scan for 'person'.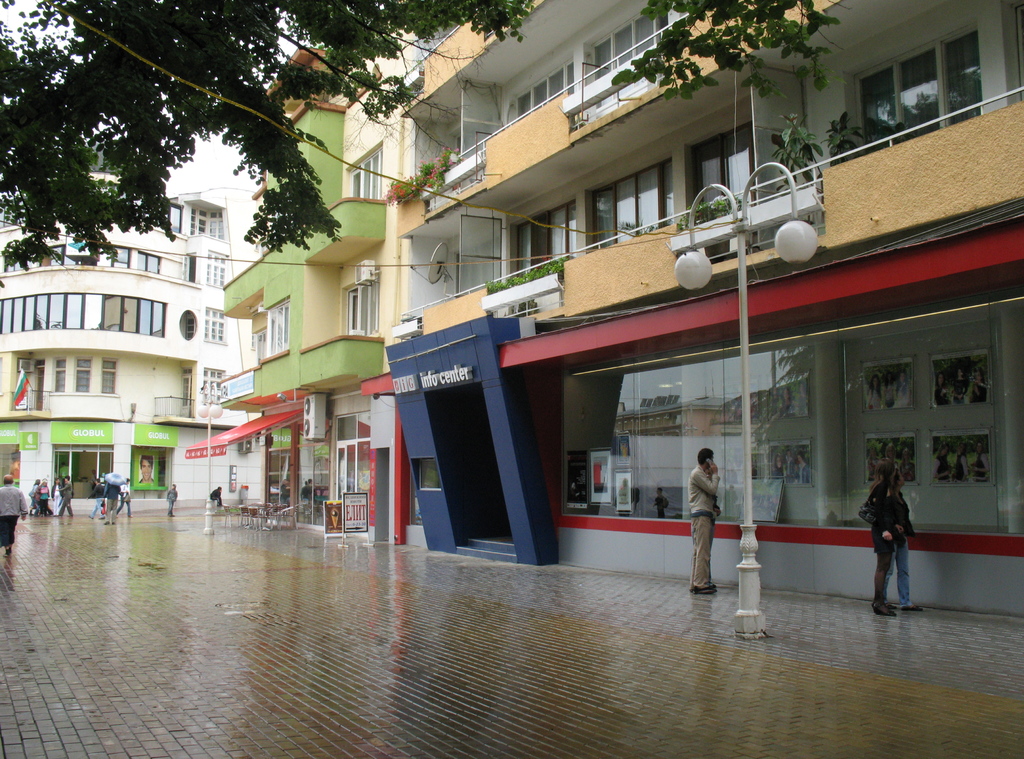
Scan result: (930, 442, 950, 478).
